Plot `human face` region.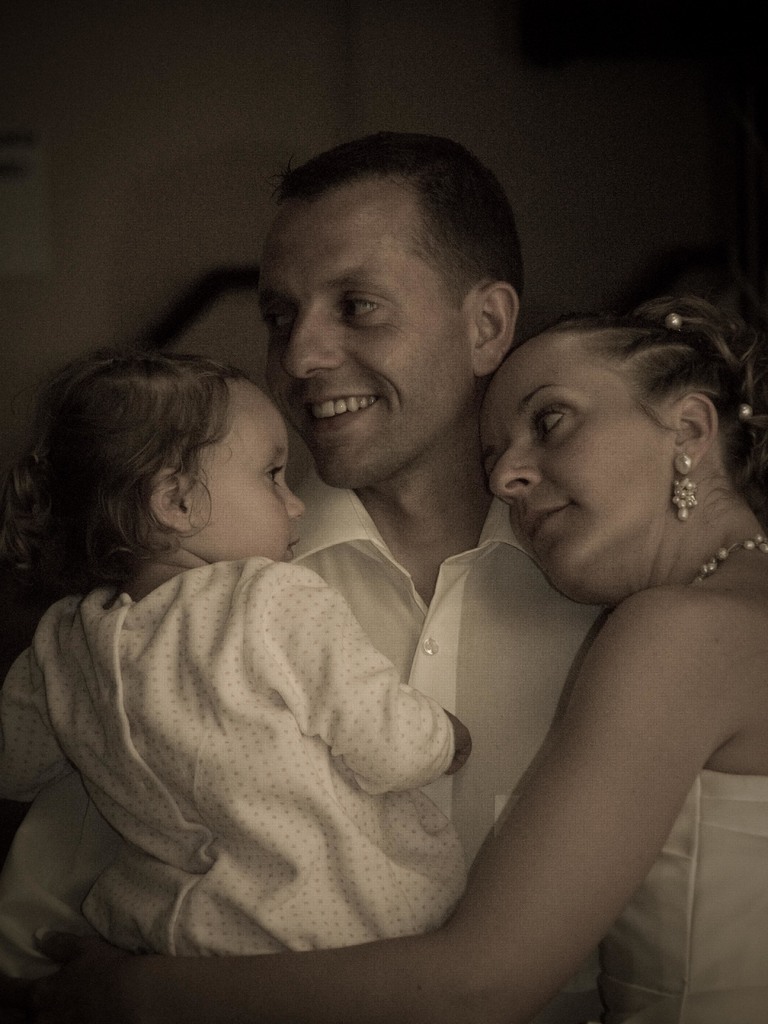
Plotted at BBox(262, 195, 477, 484).
